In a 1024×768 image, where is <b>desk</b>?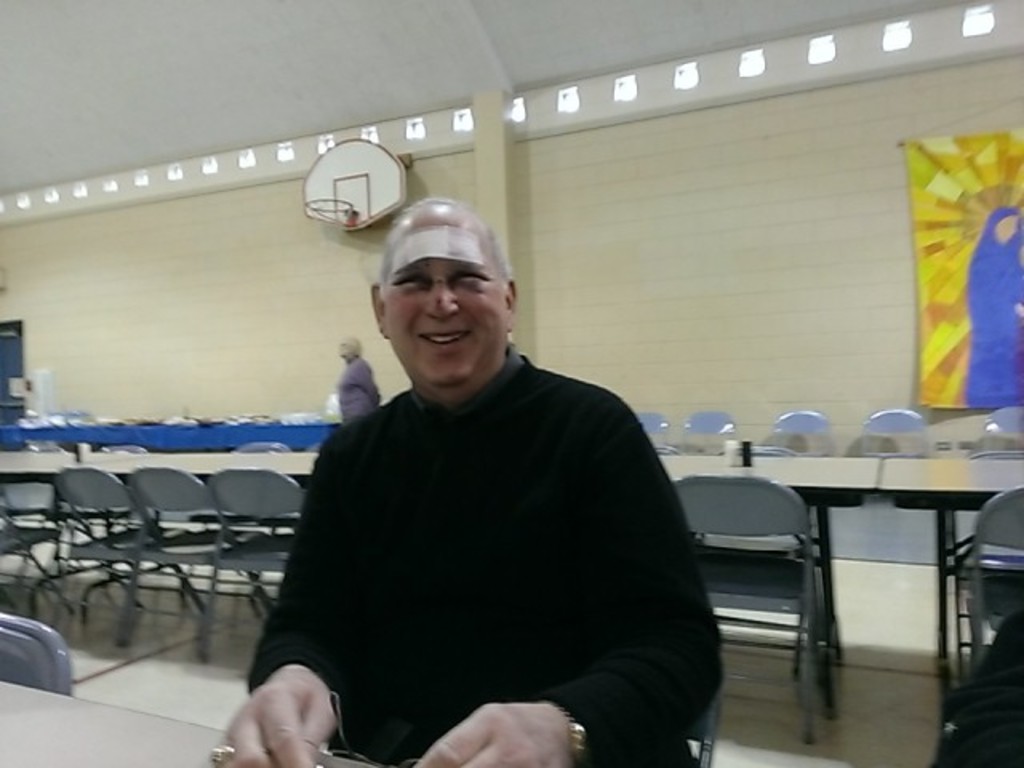
left=885, top=458, right=1022, bottom=706.
